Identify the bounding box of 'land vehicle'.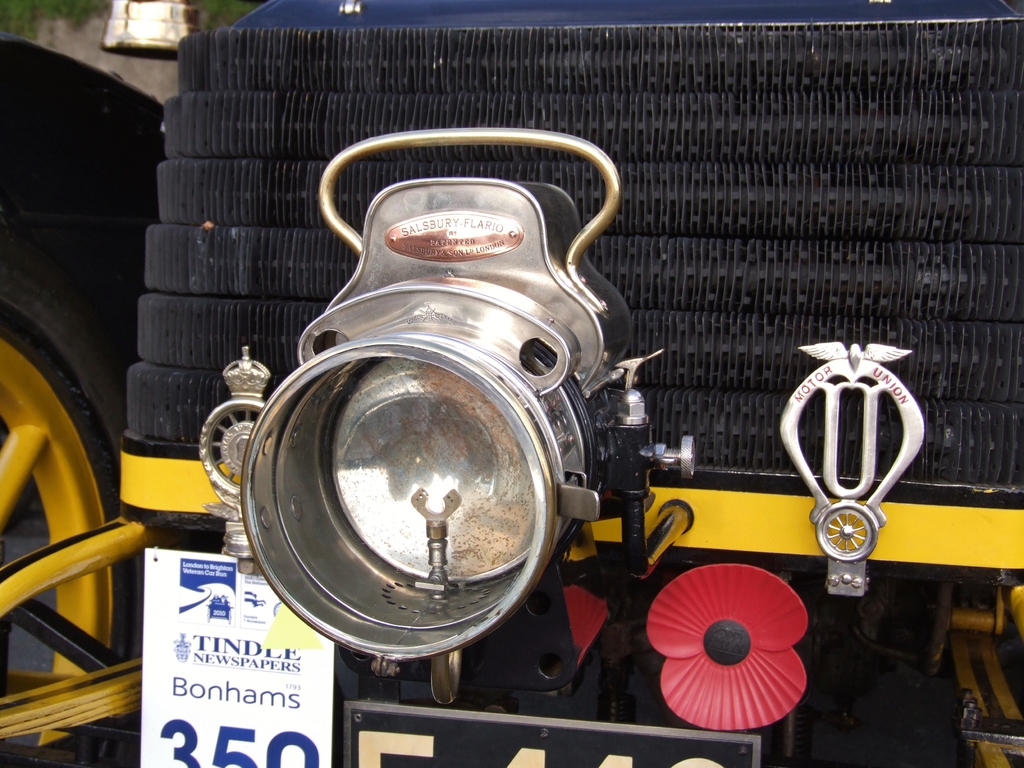
left=0, top=0, right=1018, bottom=767.
